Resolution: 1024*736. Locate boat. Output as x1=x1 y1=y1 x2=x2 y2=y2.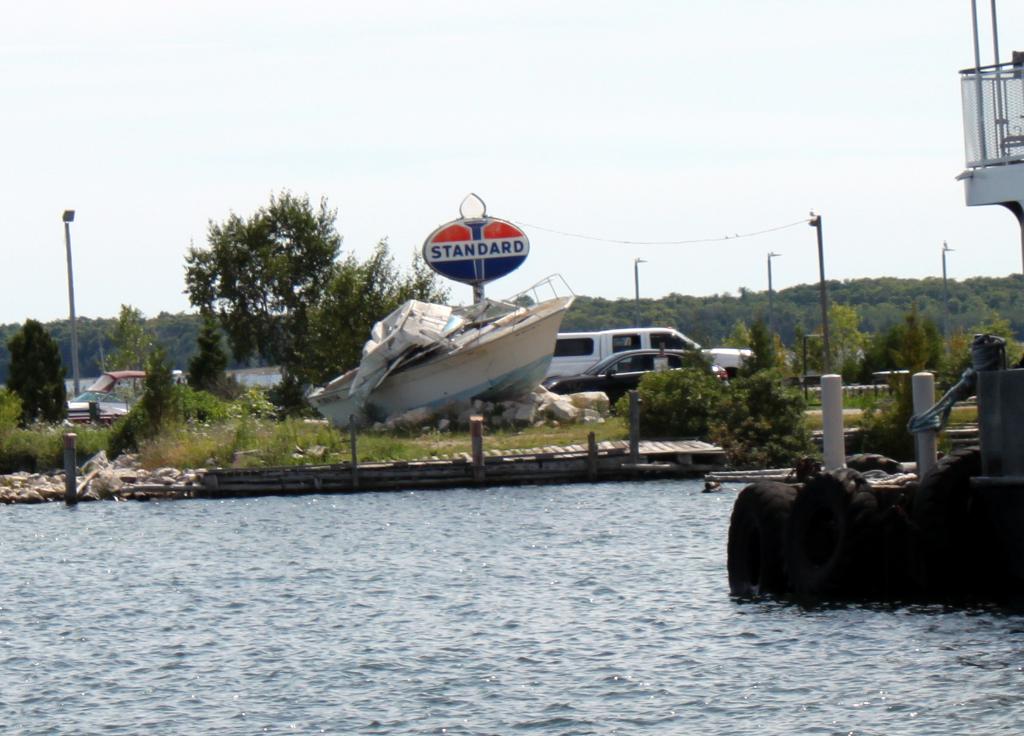
x1=58 y1=367 x2=186 y2=427.
